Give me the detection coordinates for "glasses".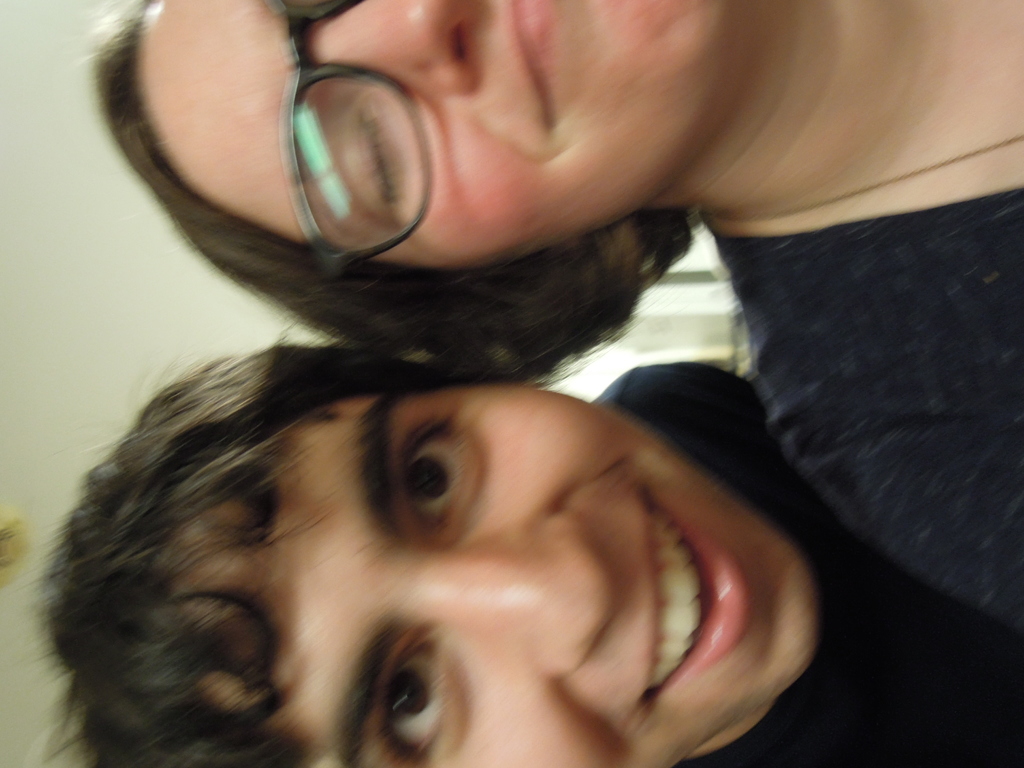
<box>279,0,431,261</box>.
